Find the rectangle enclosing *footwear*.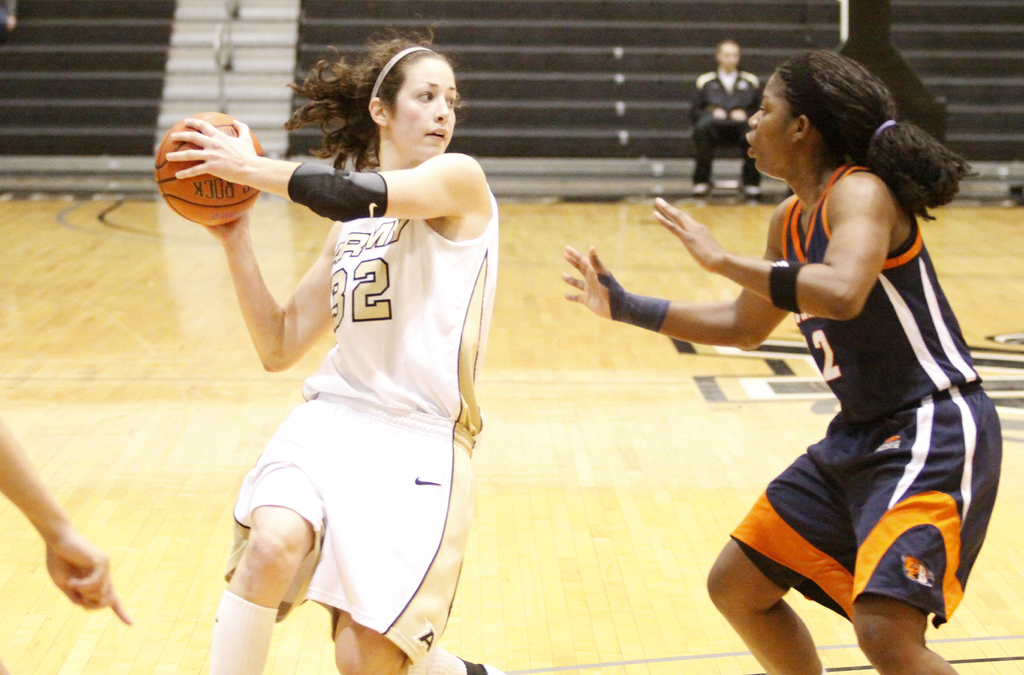
pyautogui.locateOnScreen(739, 184, 761, 196).
